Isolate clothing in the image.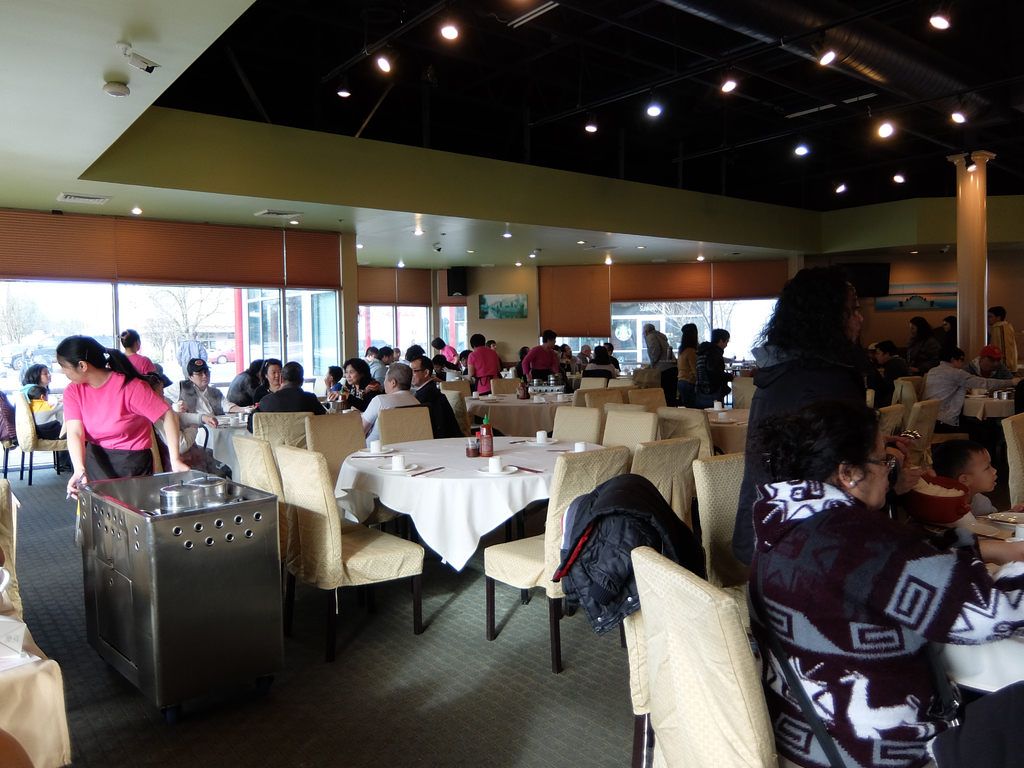
Isolated region: (24, 399, 66, 467).
